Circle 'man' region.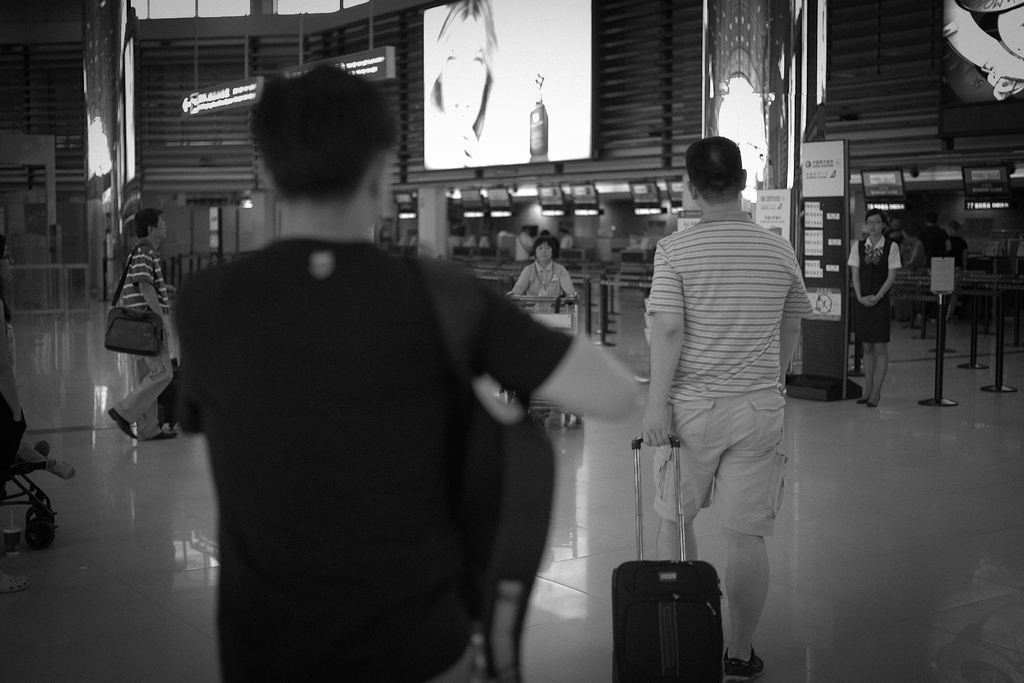
Region: l=948, t=220, r=973, b=270.
